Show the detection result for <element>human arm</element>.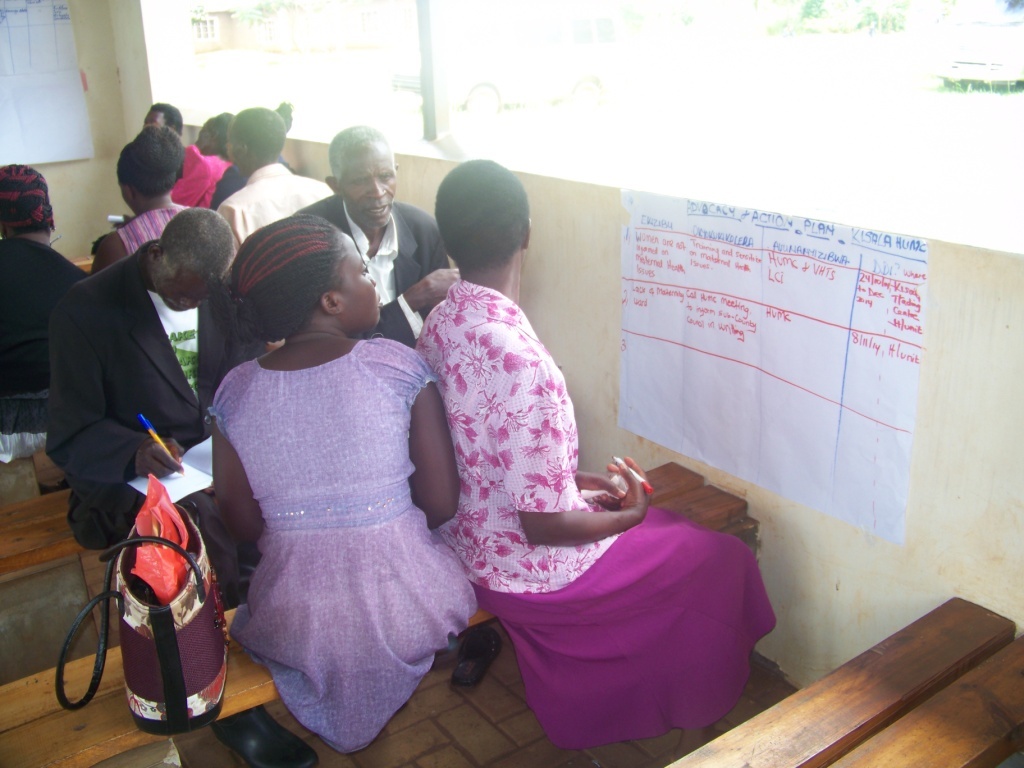
218,210,251,278.
